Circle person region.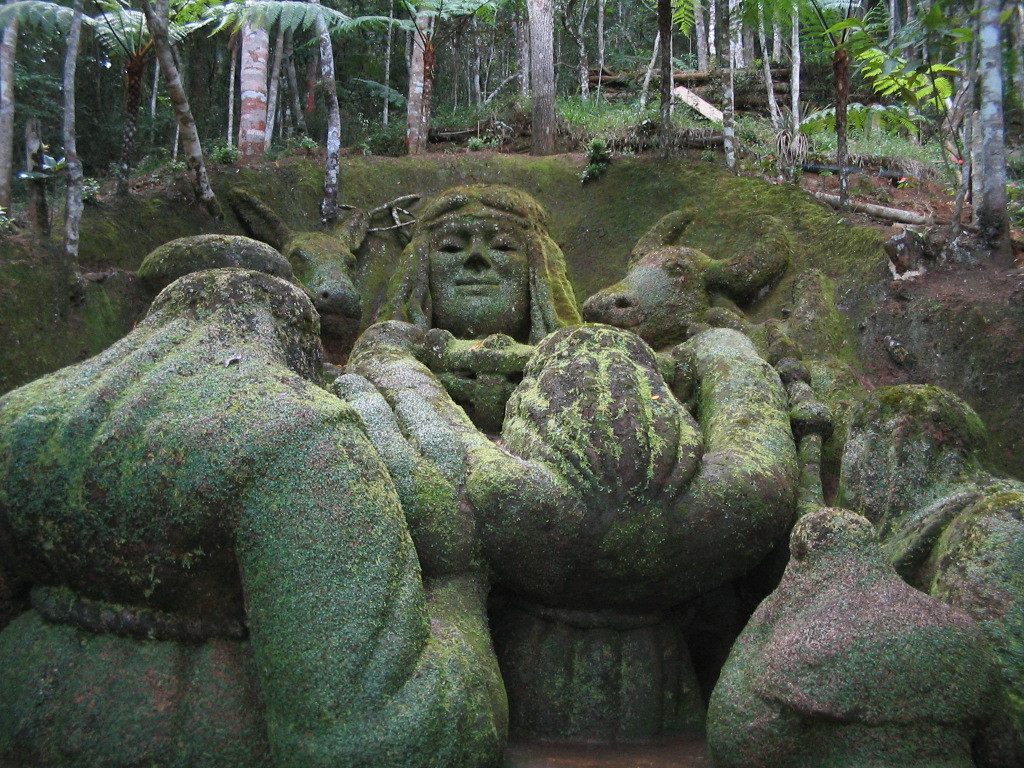
Region: 370/183/581/344.
